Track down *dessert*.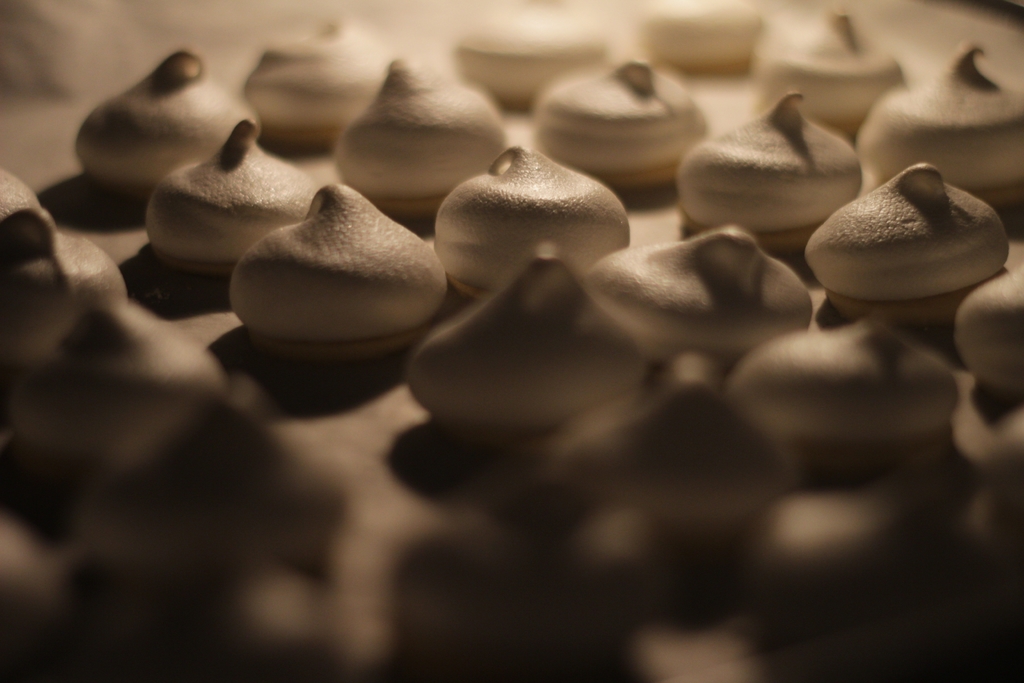
Tracked to (x1=582, y1=225, x2=818, y2=348).
